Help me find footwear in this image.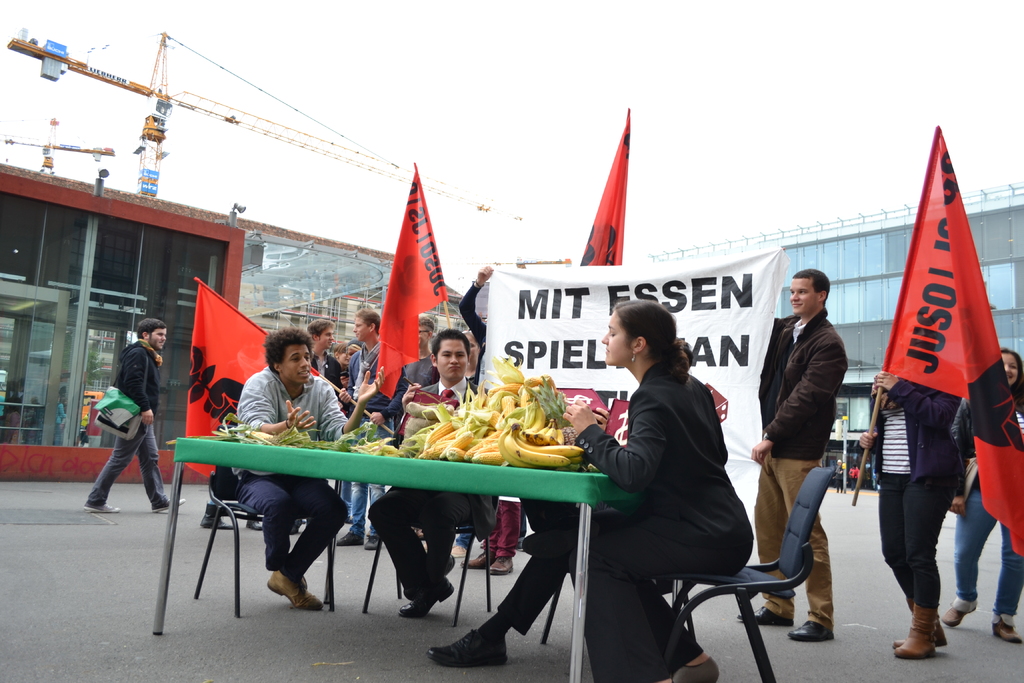
Found it: {"x1": 463, "y1": 547, "x2": 496, "y2": 570}.
